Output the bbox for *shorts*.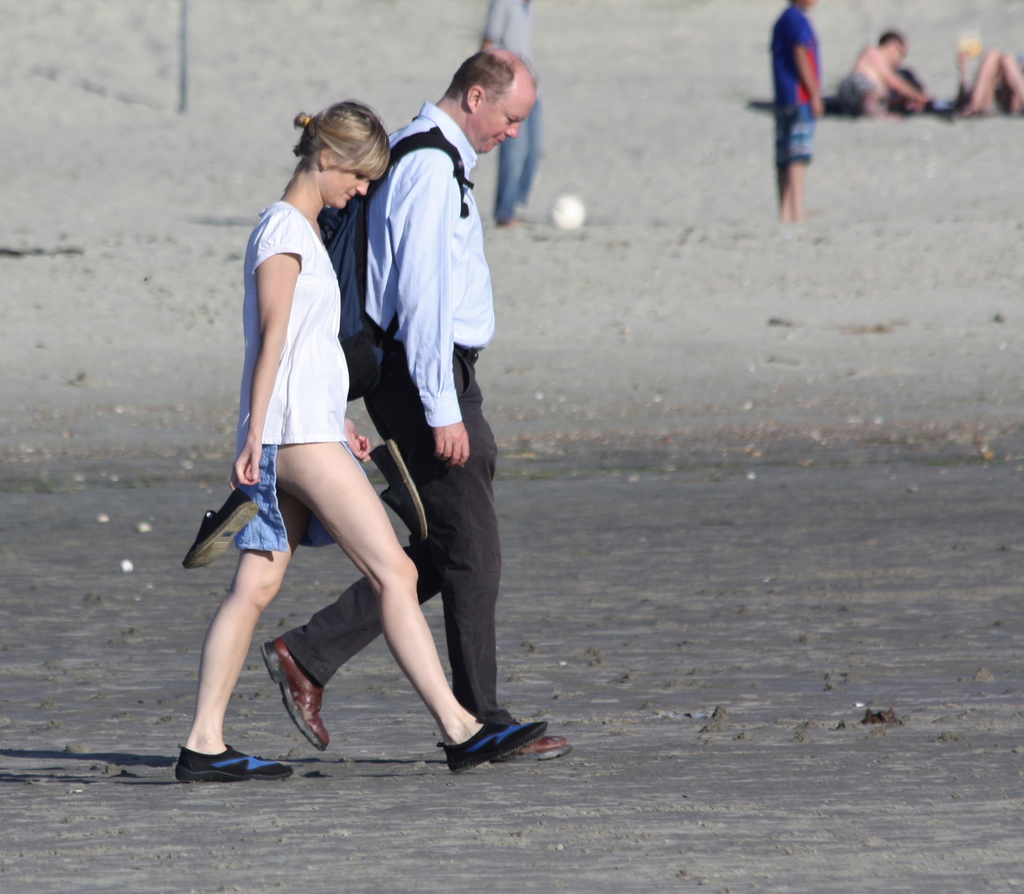
(x1=774, y1=108, x2=815, y2=164).
